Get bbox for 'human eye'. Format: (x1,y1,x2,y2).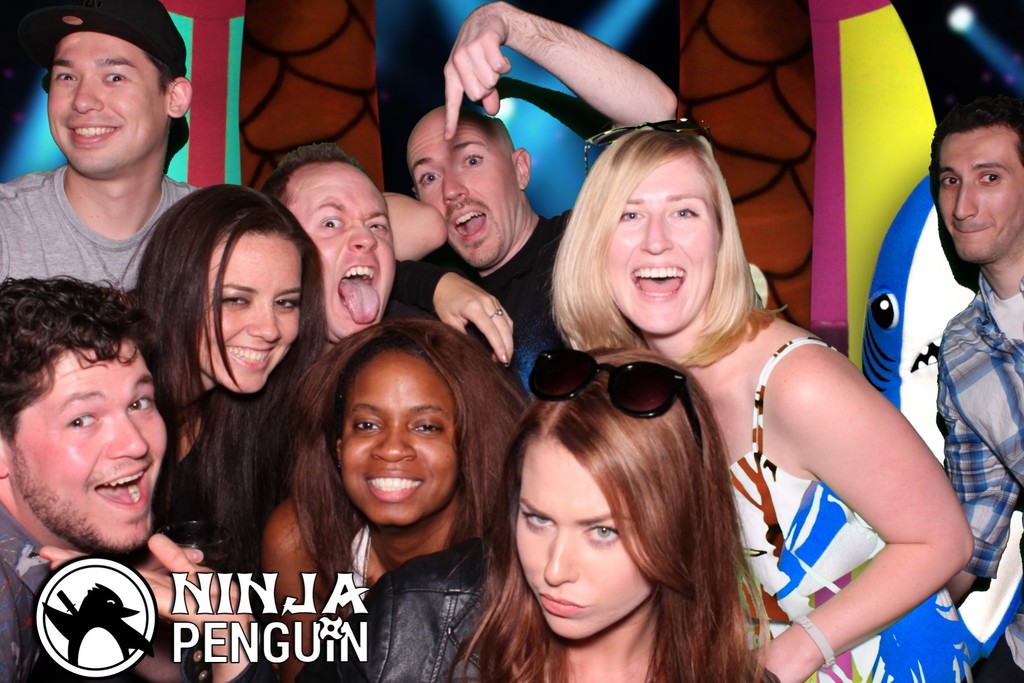
(417,169,444,185).
